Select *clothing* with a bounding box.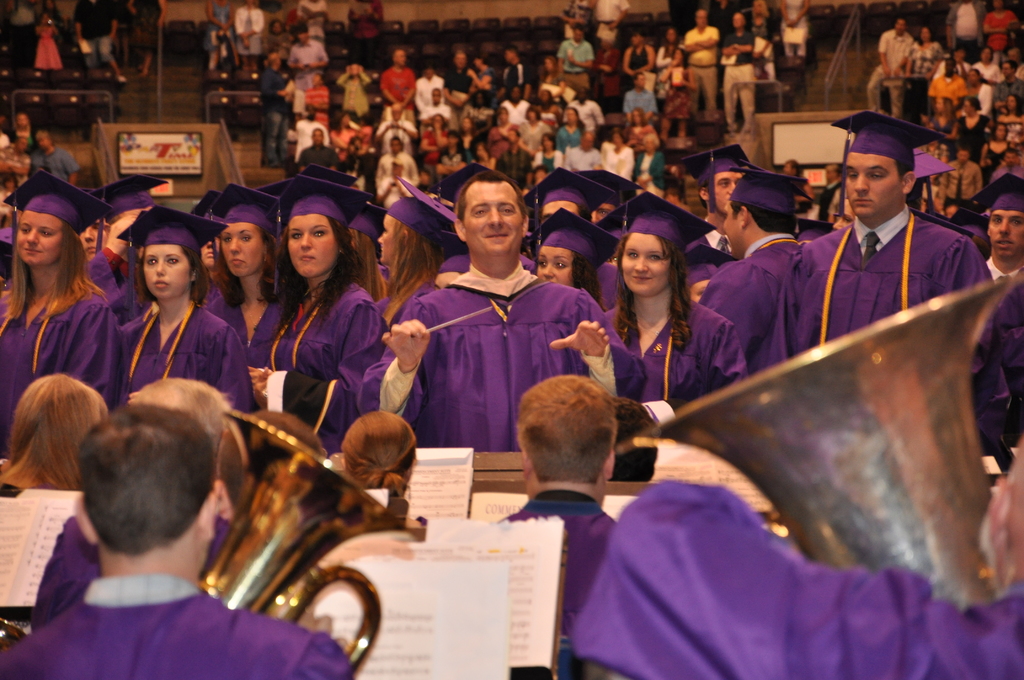
{"x1": 0, "y1": 274, "x2": 120, "y2": 460}.
